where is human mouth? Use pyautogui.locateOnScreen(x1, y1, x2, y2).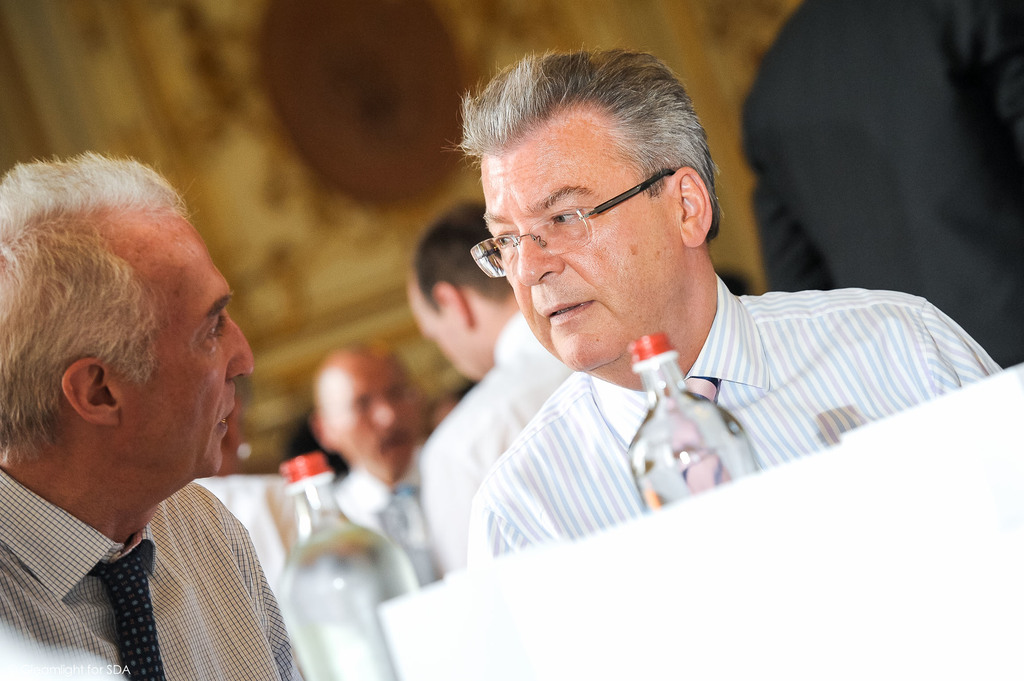
pyautogui.locateOnScreen(535, 286, 593, 331).
